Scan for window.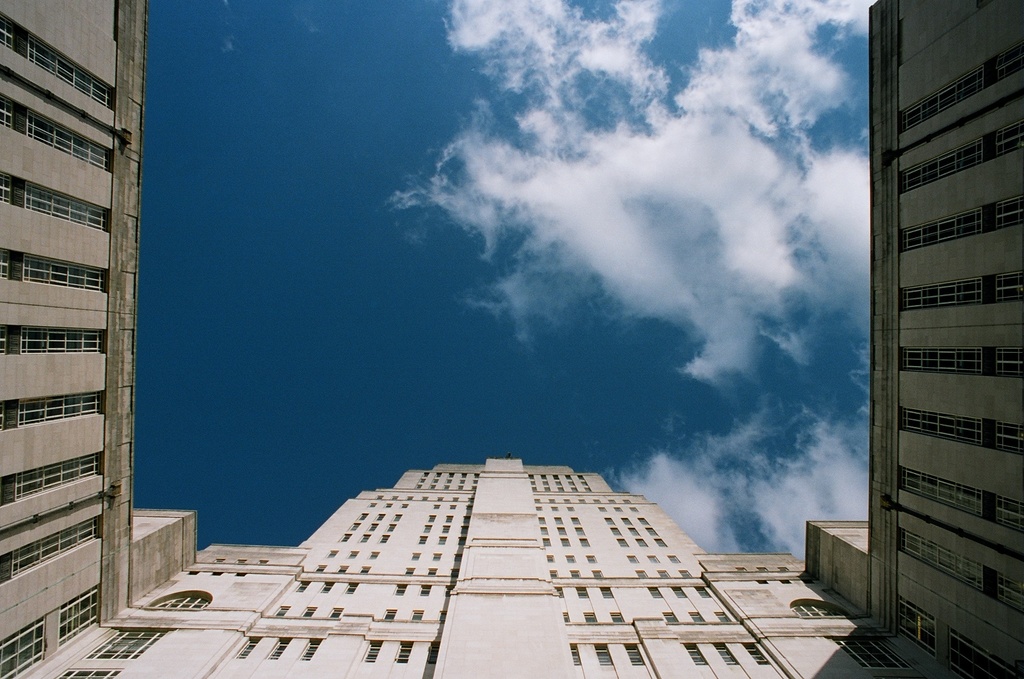
Scan result: (x1=606, y1=497, x2=615, y2=505).
